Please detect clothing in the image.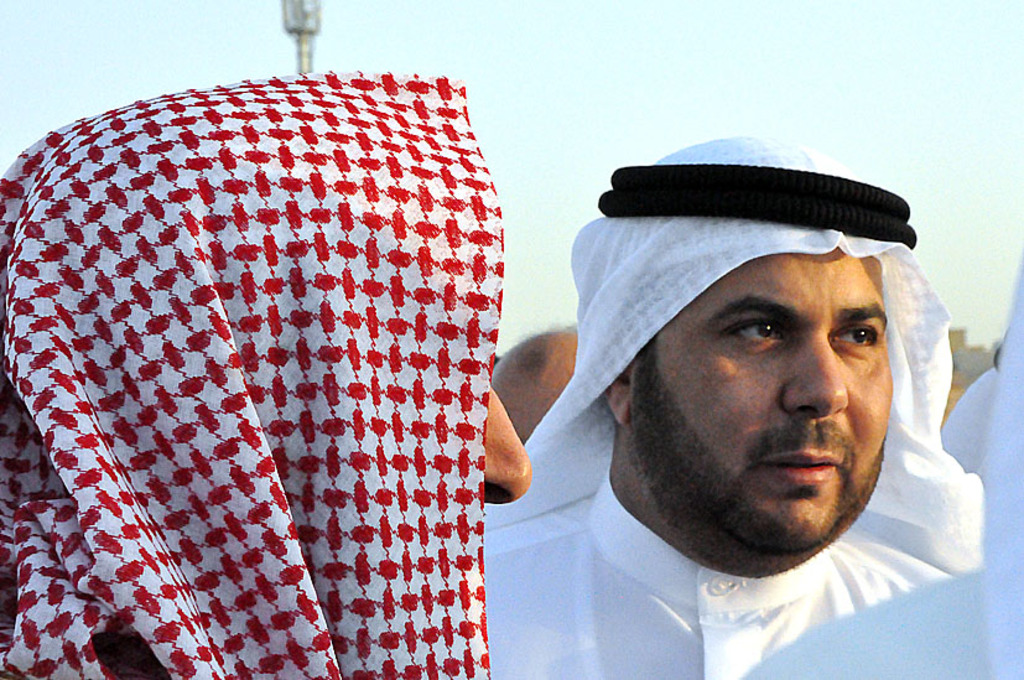
crop(0, 48, 560, 663).
